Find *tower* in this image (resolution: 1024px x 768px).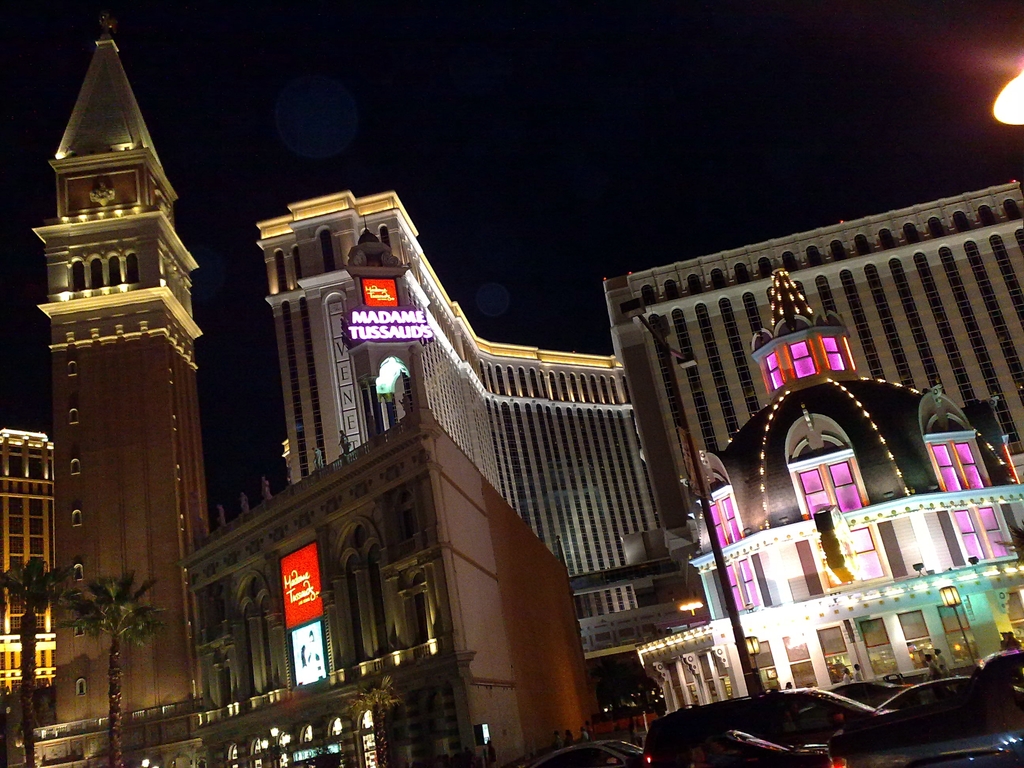
12 0 236 756.
